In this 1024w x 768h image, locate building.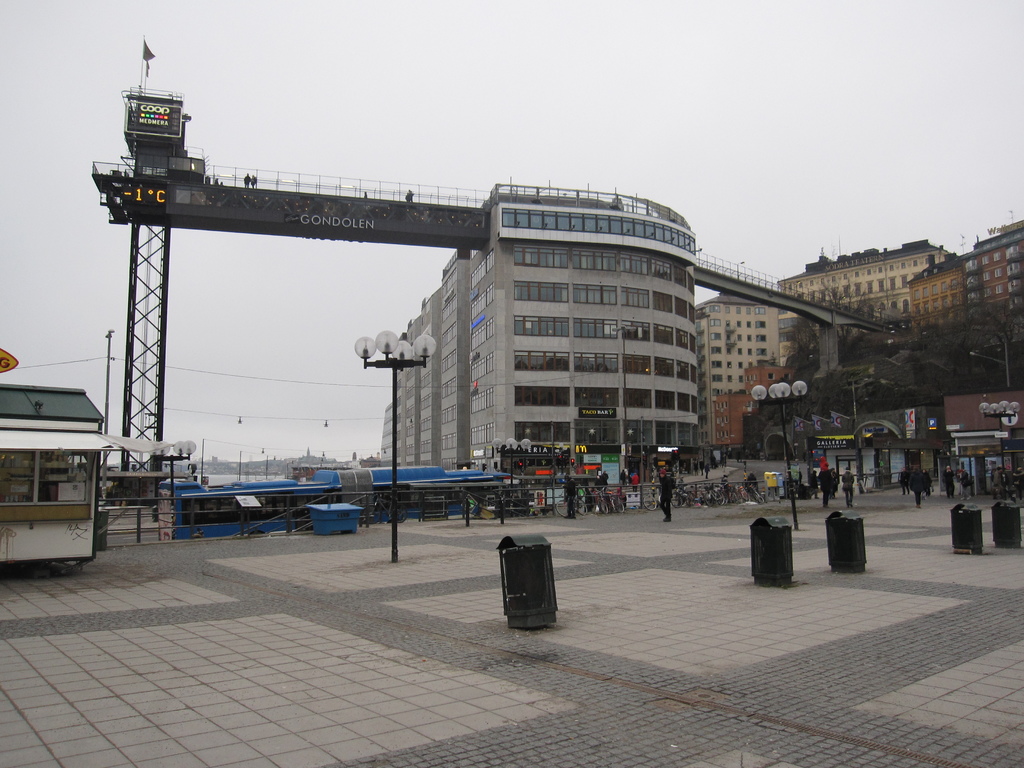
Bounding box: {"left": 380, "top": 180, "right": 696, "bottom": 462}.
